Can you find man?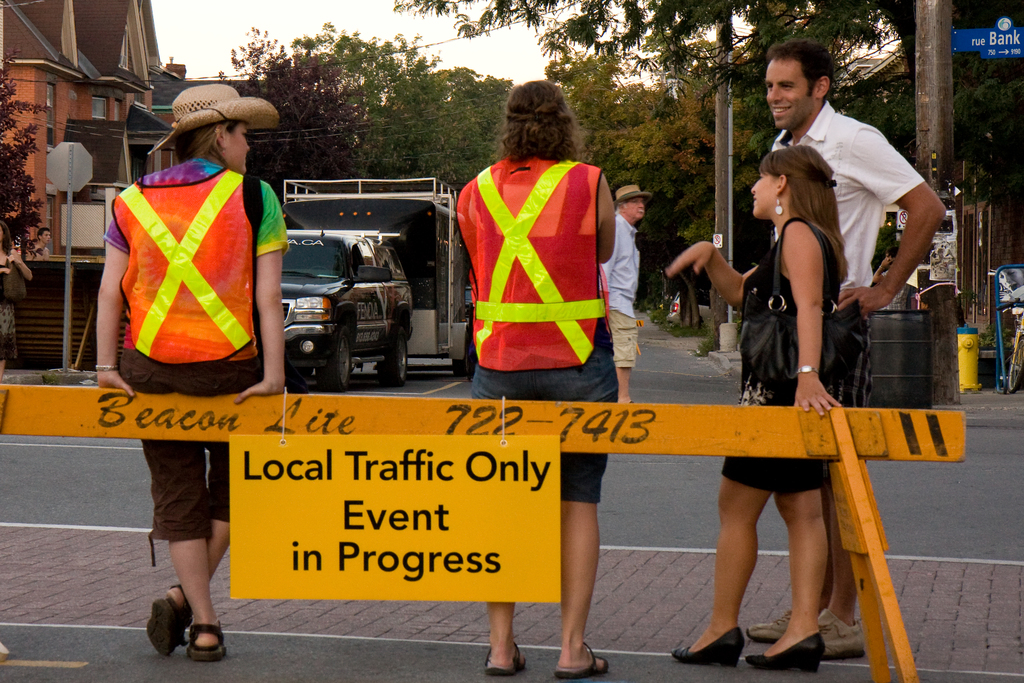
Yes, bounding box: pyautogui.locateOnScreen(590, 185, 653, 399).
